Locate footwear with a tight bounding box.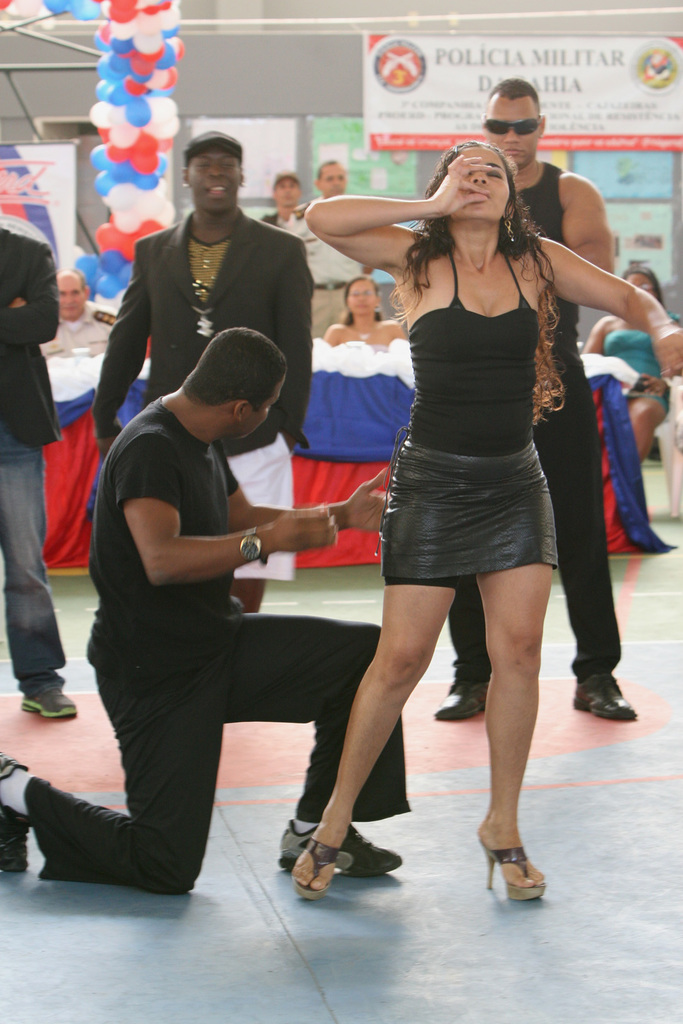
(17,685,79,717).
